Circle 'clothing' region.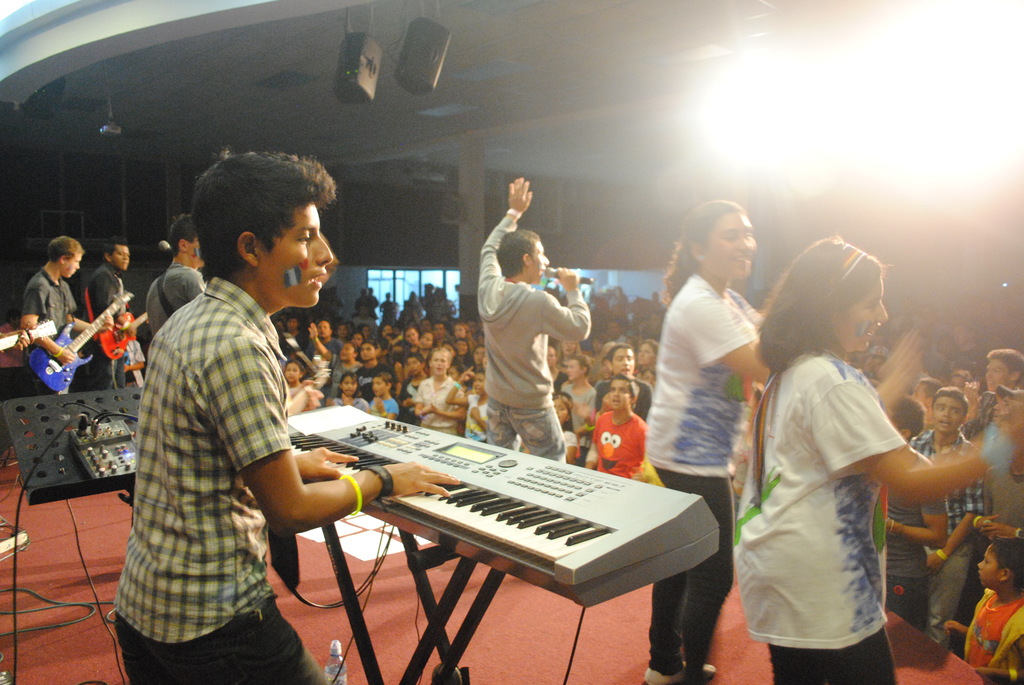
Region: 593 370 653 414.
